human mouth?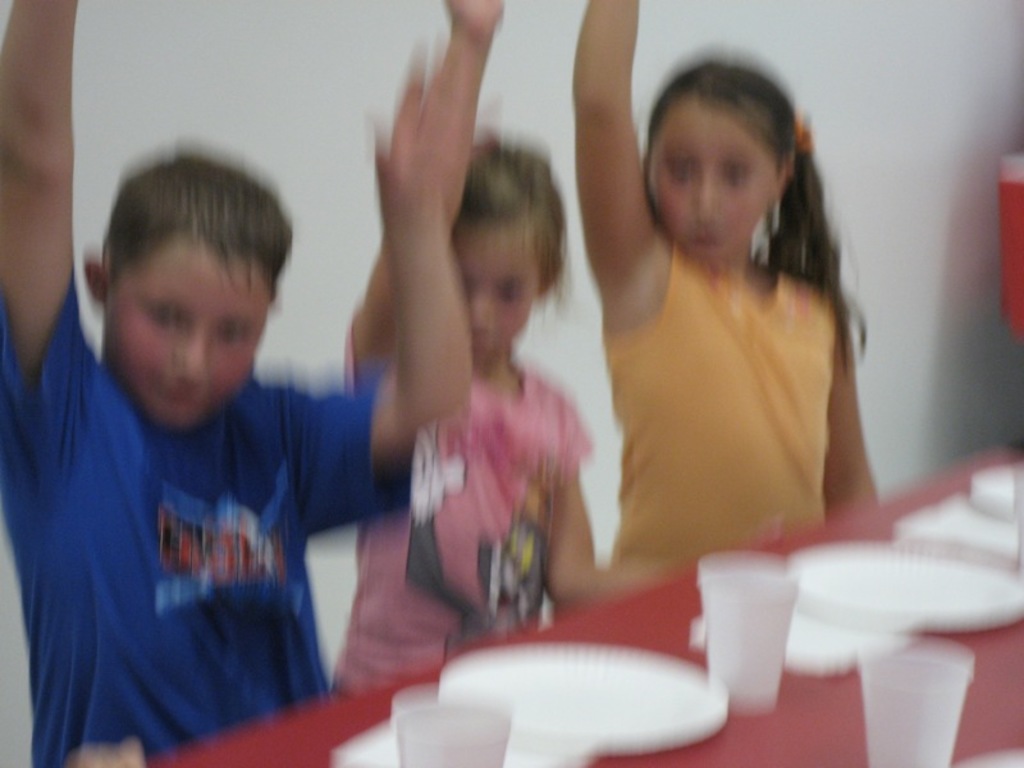
467/335/493/349
